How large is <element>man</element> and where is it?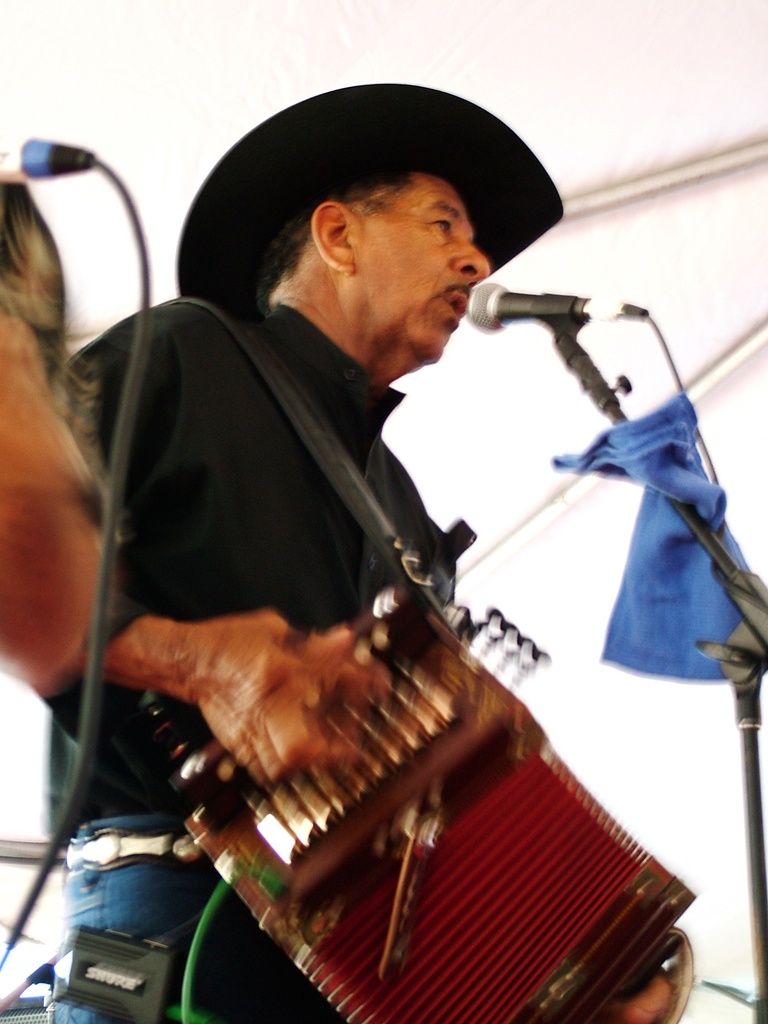
Bounding box: detection(43, 90, 570, 1023).
